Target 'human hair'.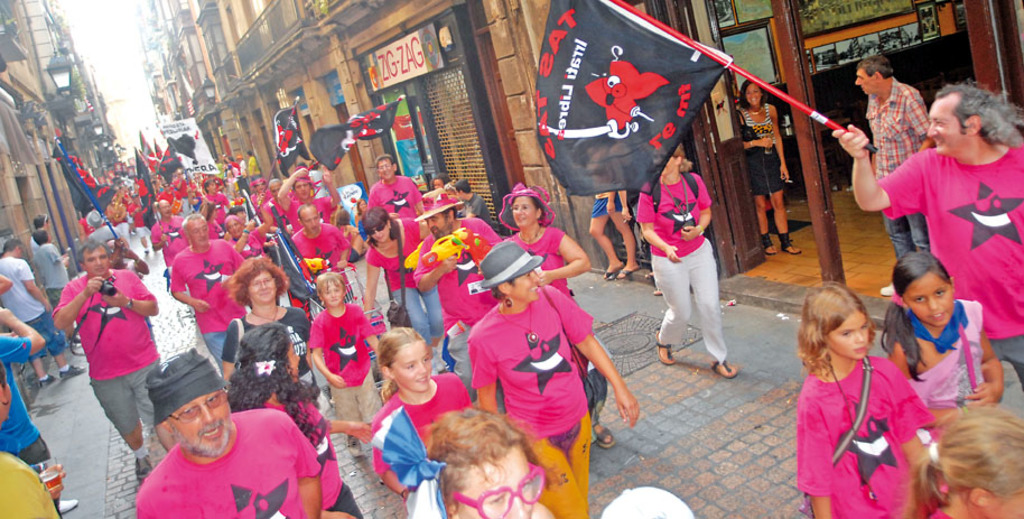
Target region: [792, 277, 877, 382].
